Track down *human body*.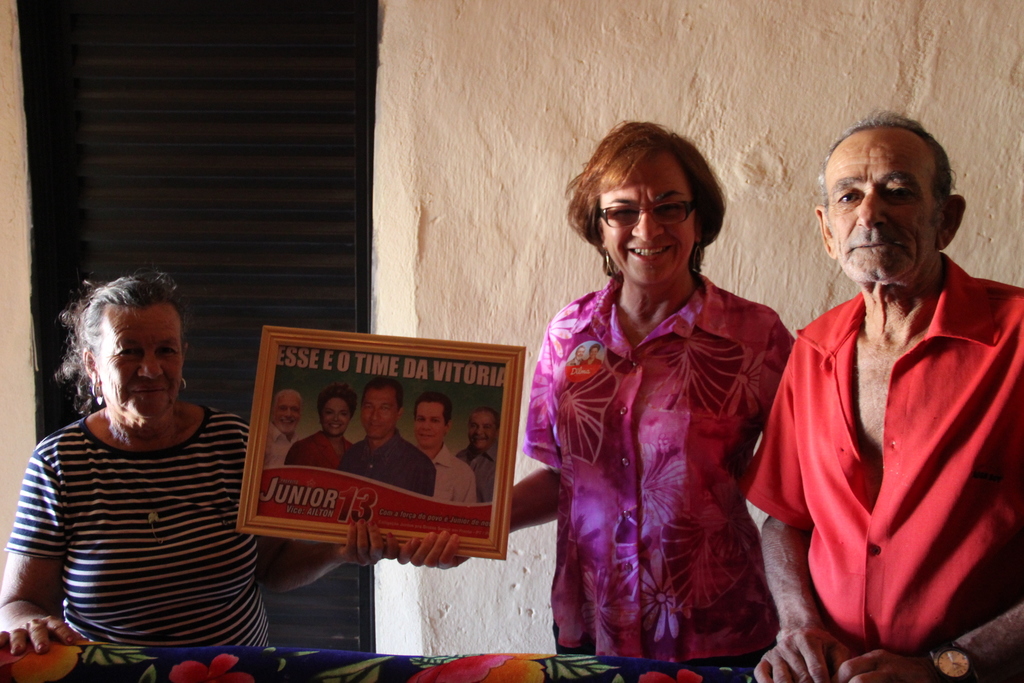
Tracked to 406, 111, 794, 658.
